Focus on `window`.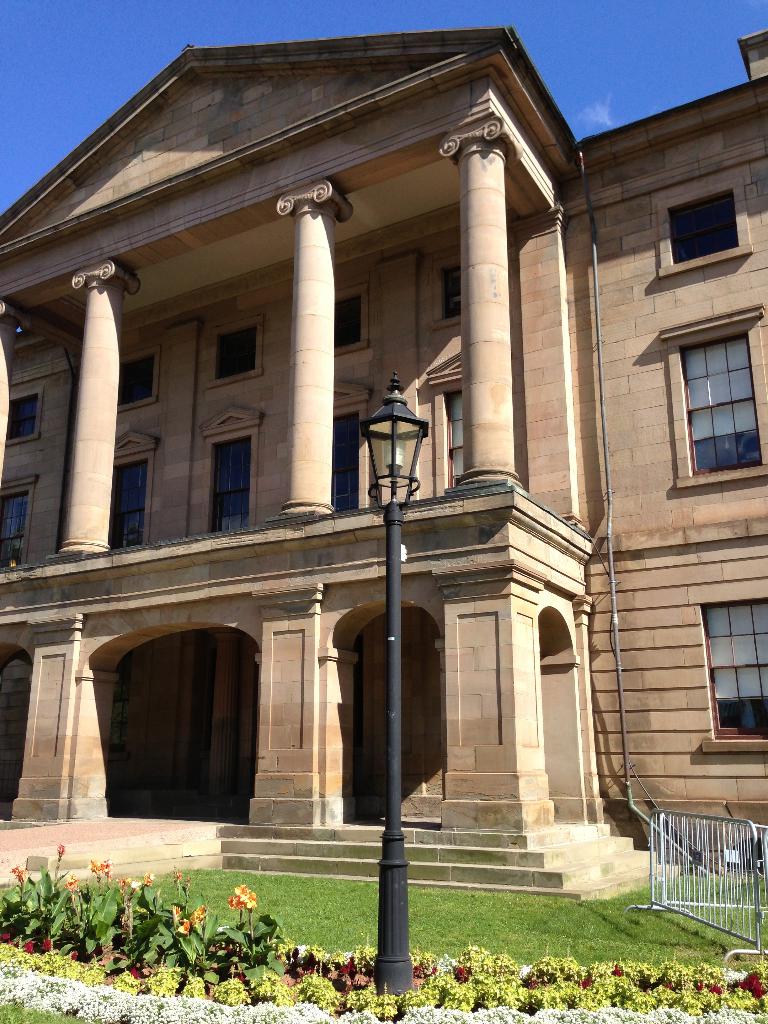
Focused at <box>665,183,731,267</box>.
